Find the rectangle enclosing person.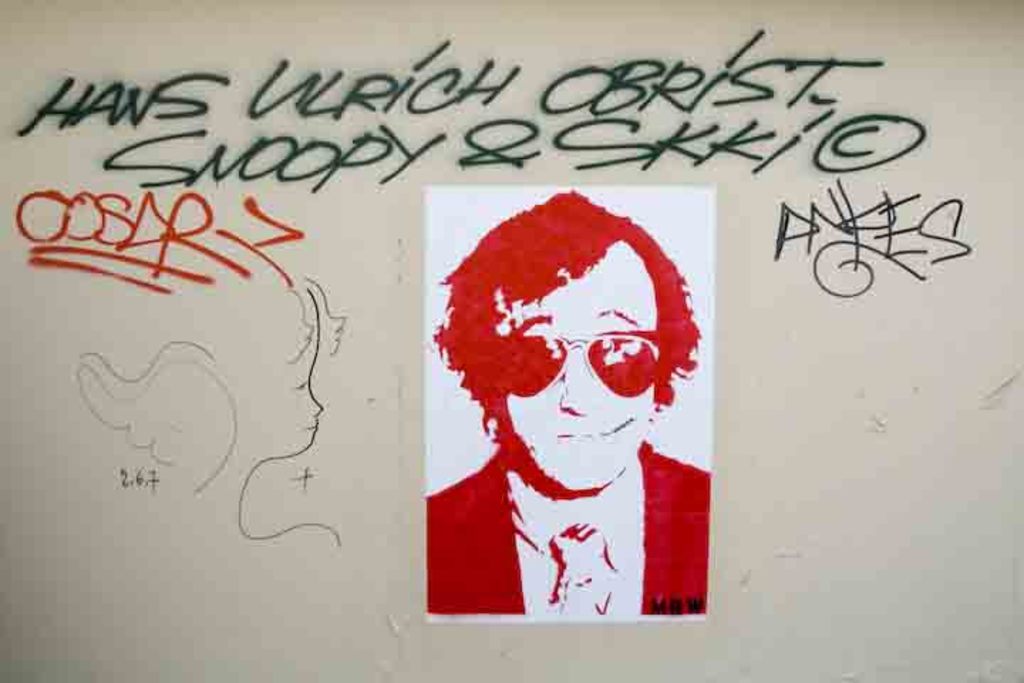
424/195/718/633.
